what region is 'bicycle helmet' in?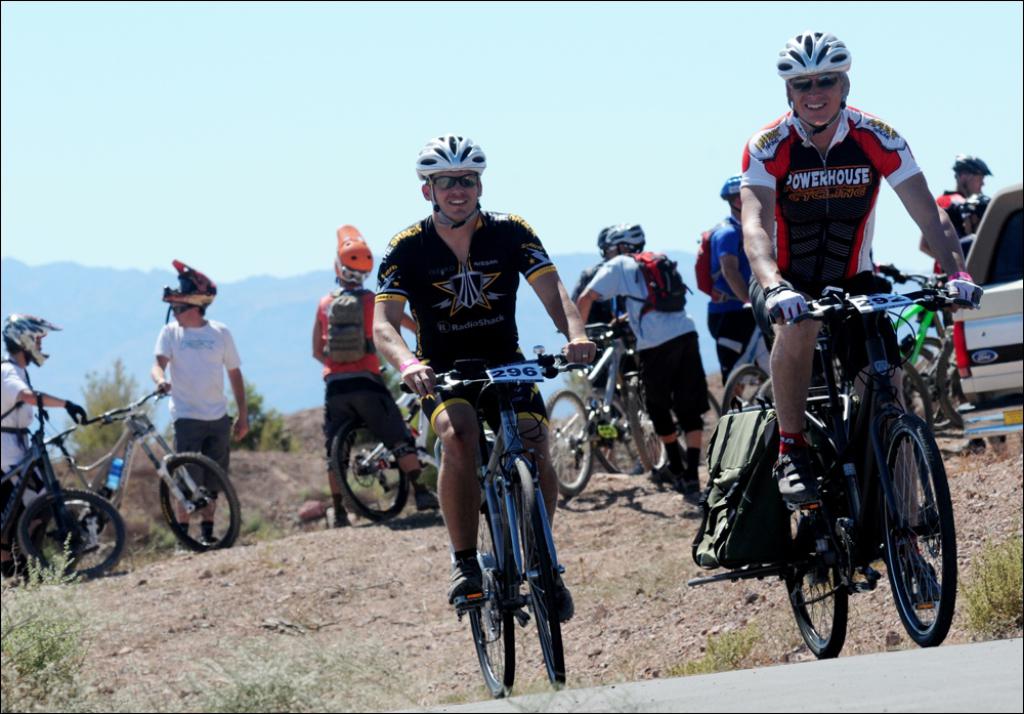
(left=775, top=32, right=849, bottom=79).
